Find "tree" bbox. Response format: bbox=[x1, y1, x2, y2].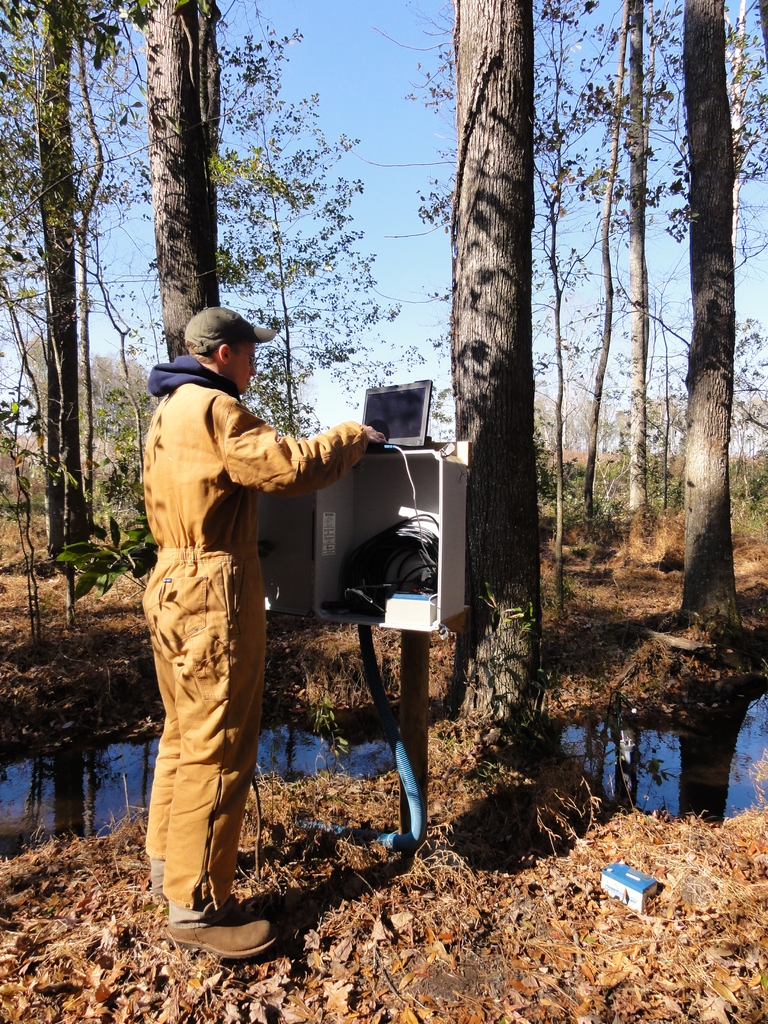
bbox=[212, 29, 394, 442].
